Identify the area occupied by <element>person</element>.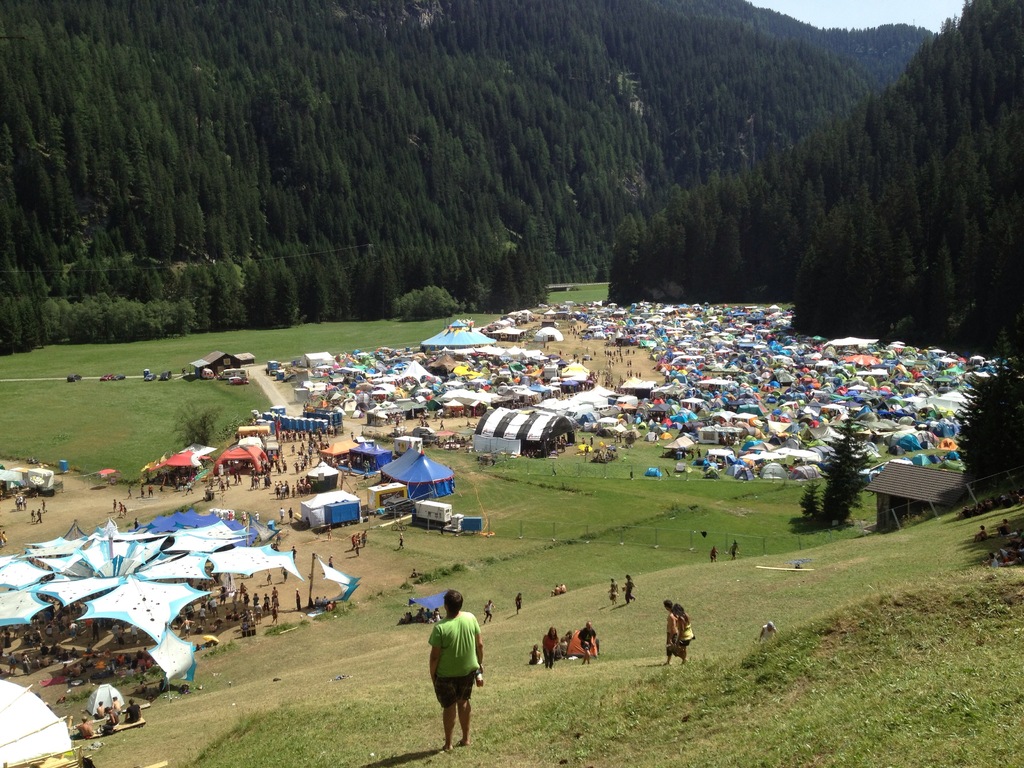
Area: l=124, t=698, r=143, b=724.
